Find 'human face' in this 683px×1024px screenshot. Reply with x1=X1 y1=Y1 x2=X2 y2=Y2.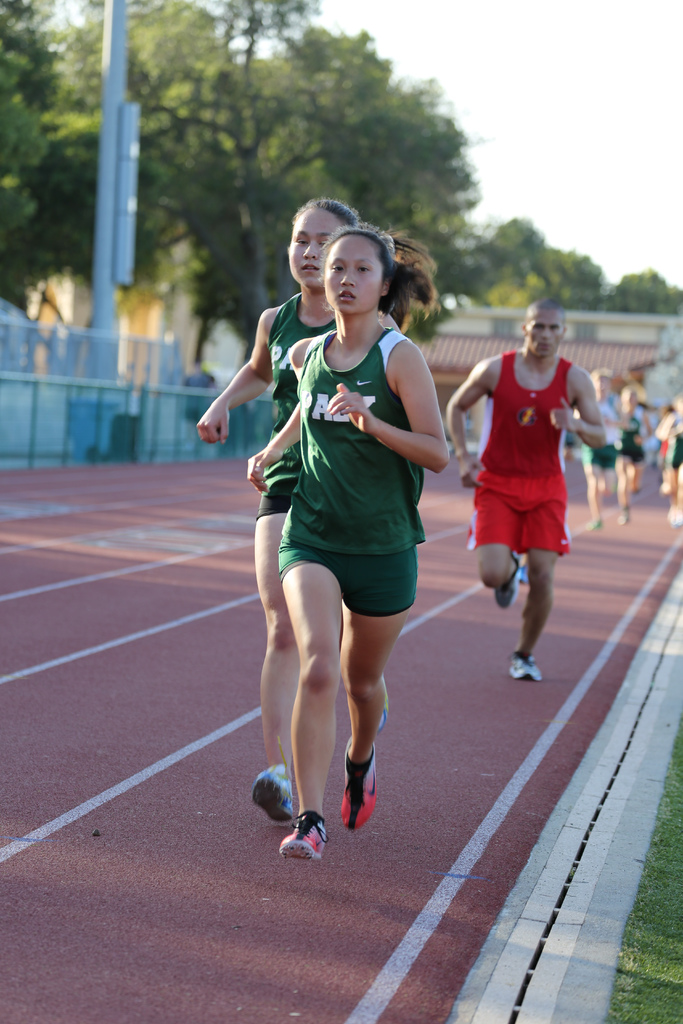
x1=528 y1=307 x2=568 y2=369.
